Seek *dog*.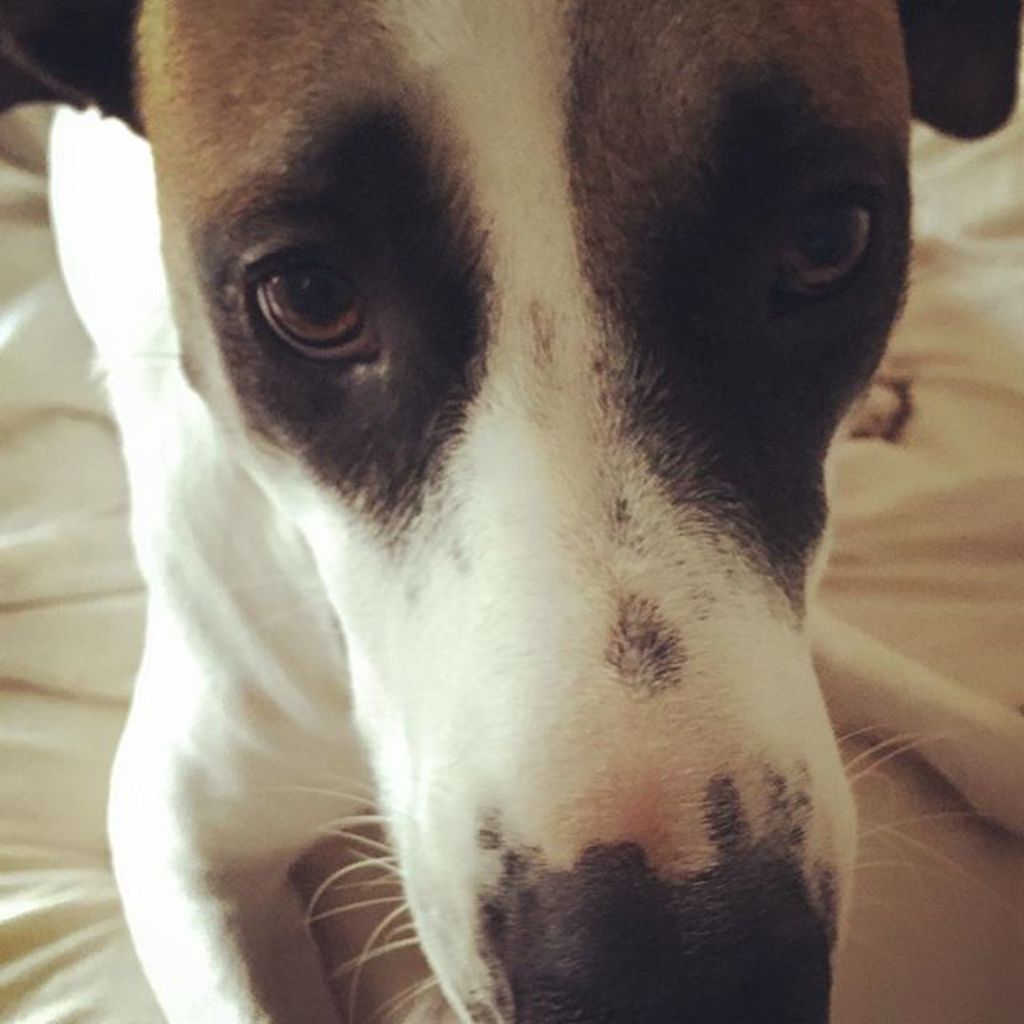
(x1=0, y1=0, x2=1022, y2=1022).
